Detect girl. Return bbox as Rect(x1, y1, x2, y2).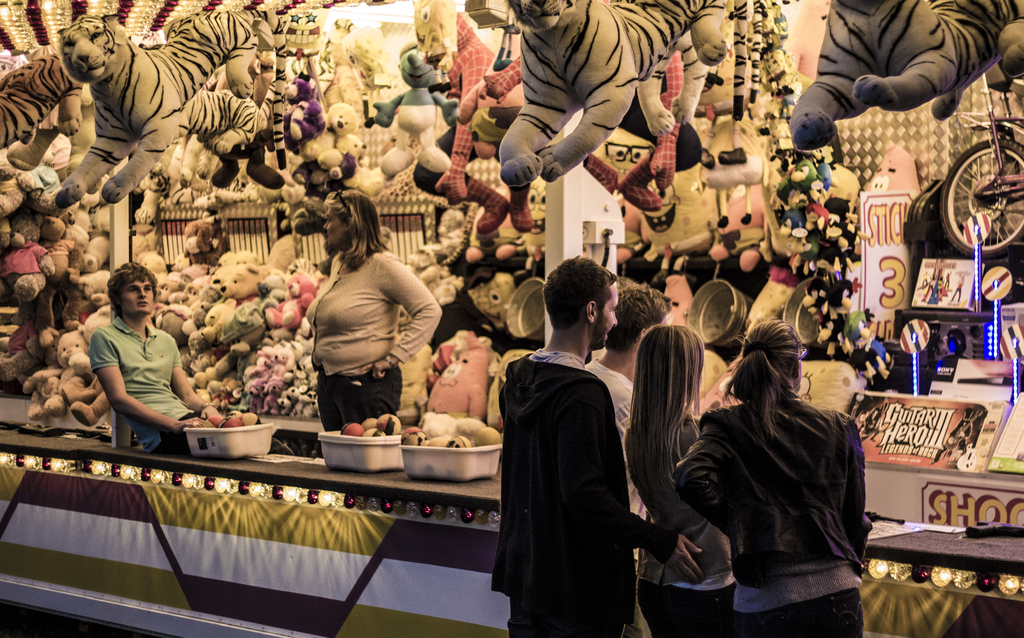
Rect(676, 318, 871, 632).
